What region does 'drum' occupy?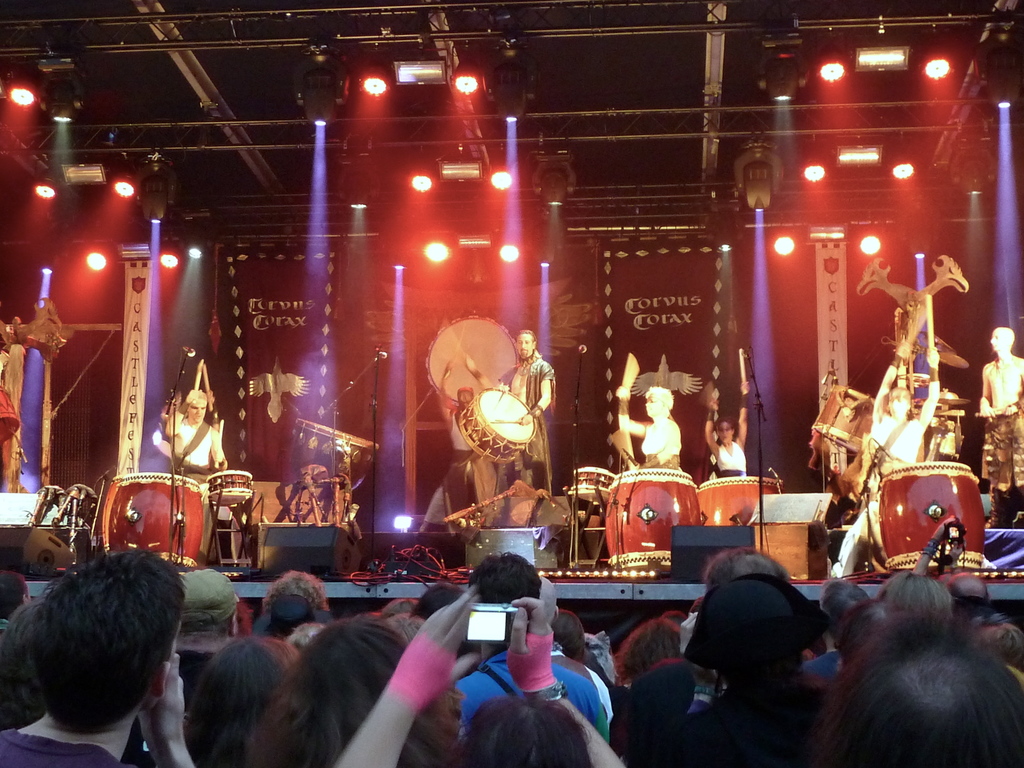
bbox(910, 413, 961, 461).
